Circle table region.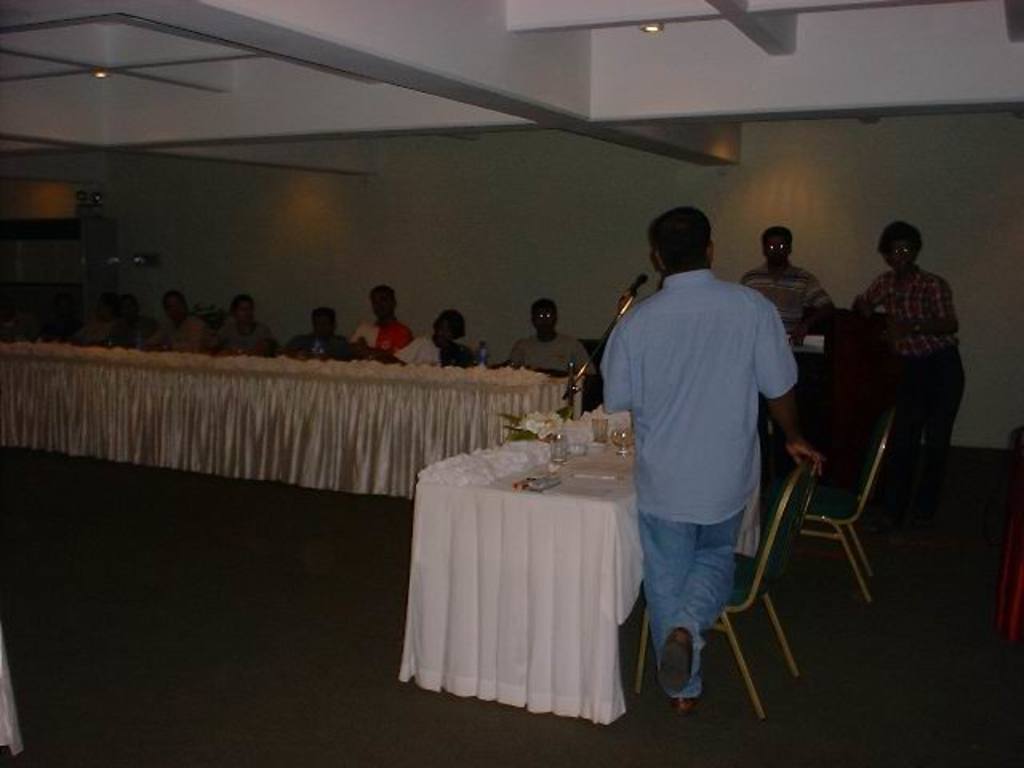
Region: select_region(390, 395, 773, 728).
